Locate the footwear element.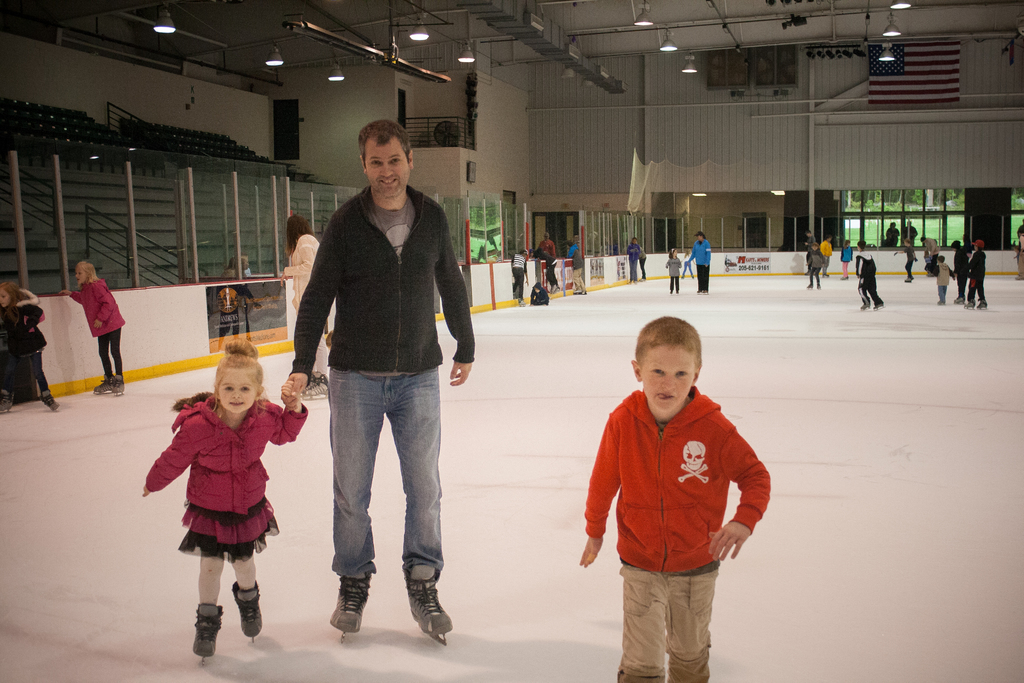
Element bbox: left=322, top=563, right=374, bottom=649.
